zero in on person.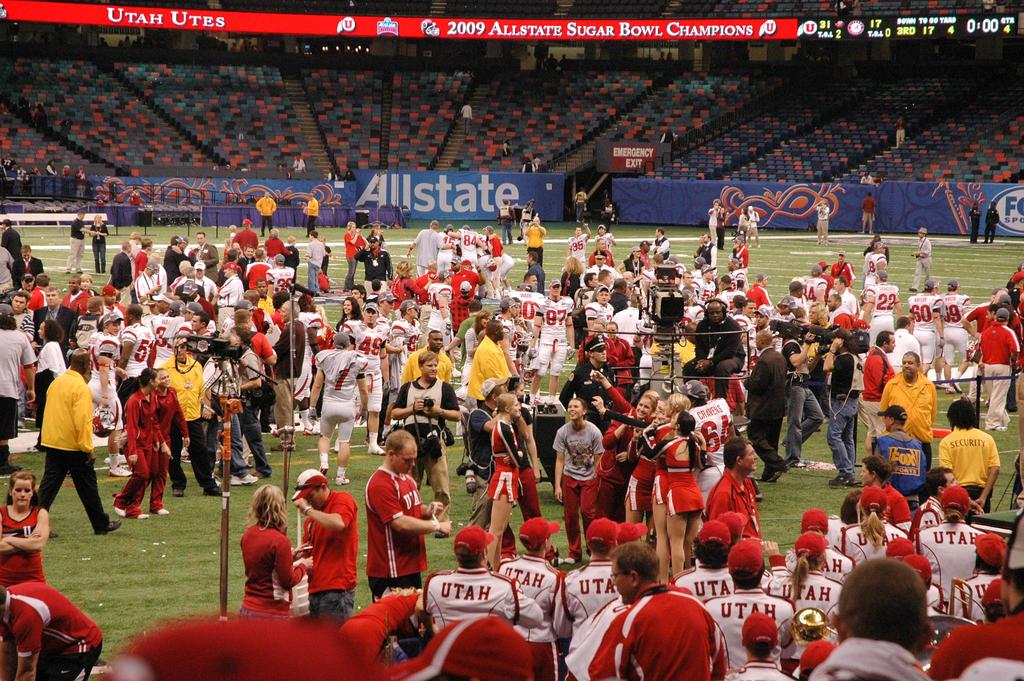
Zeroed in: bbox=(309, 330, 371, 483).
